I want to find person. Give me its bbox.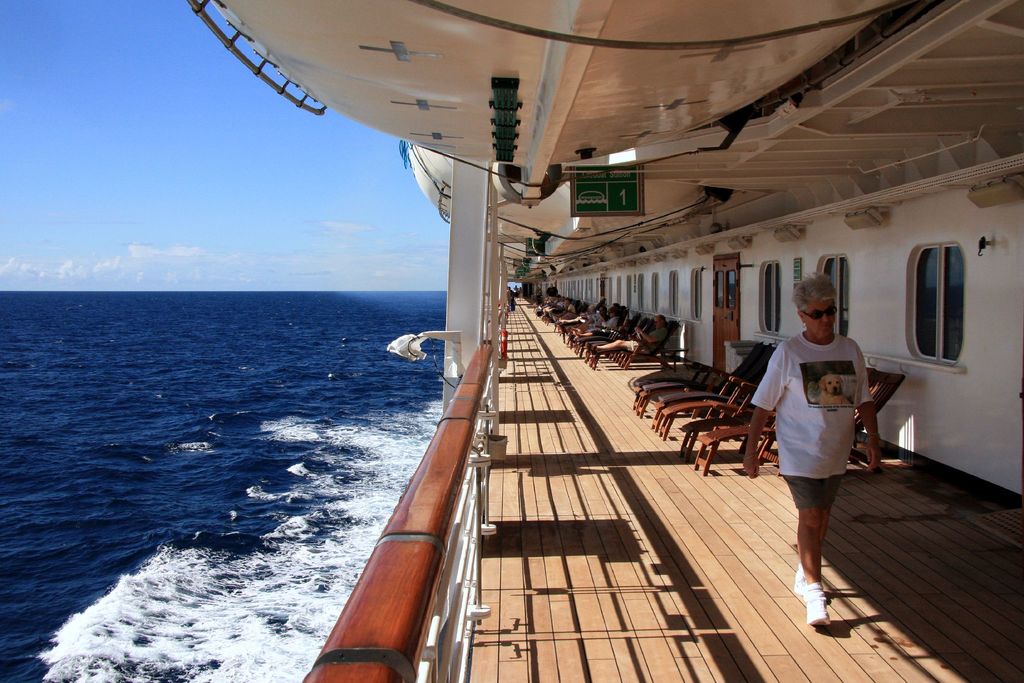
Rect(742, 264, 888, 618).
